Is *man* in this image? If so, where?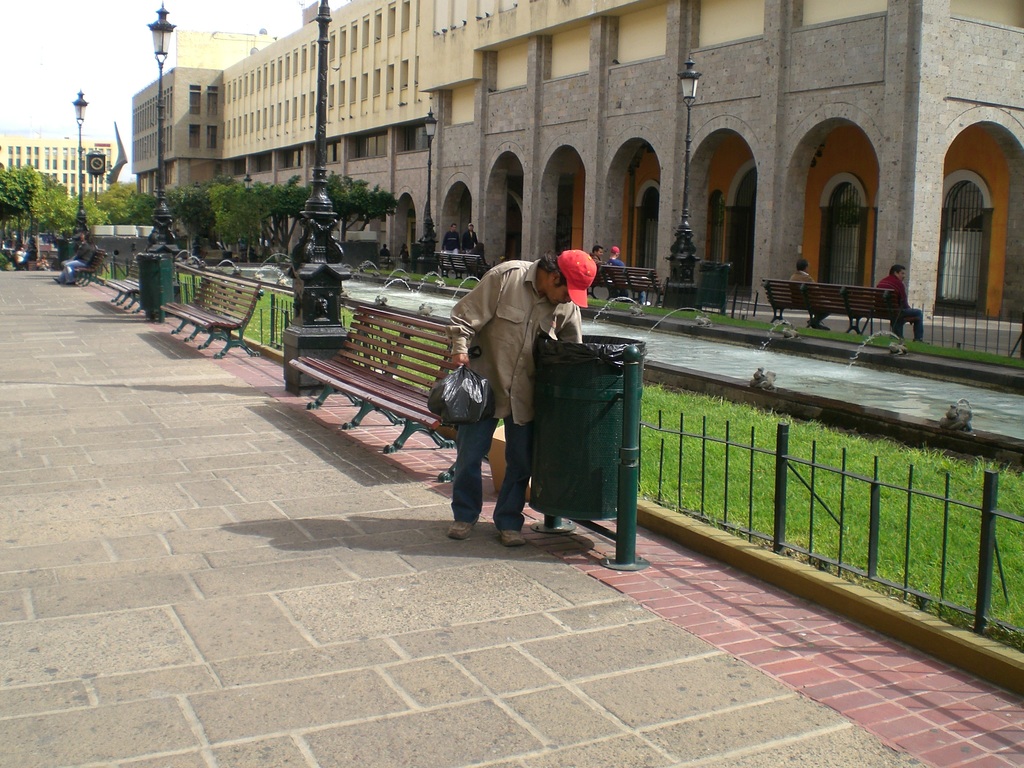
Yes, at bbox=(460, 244, 577, 521).
